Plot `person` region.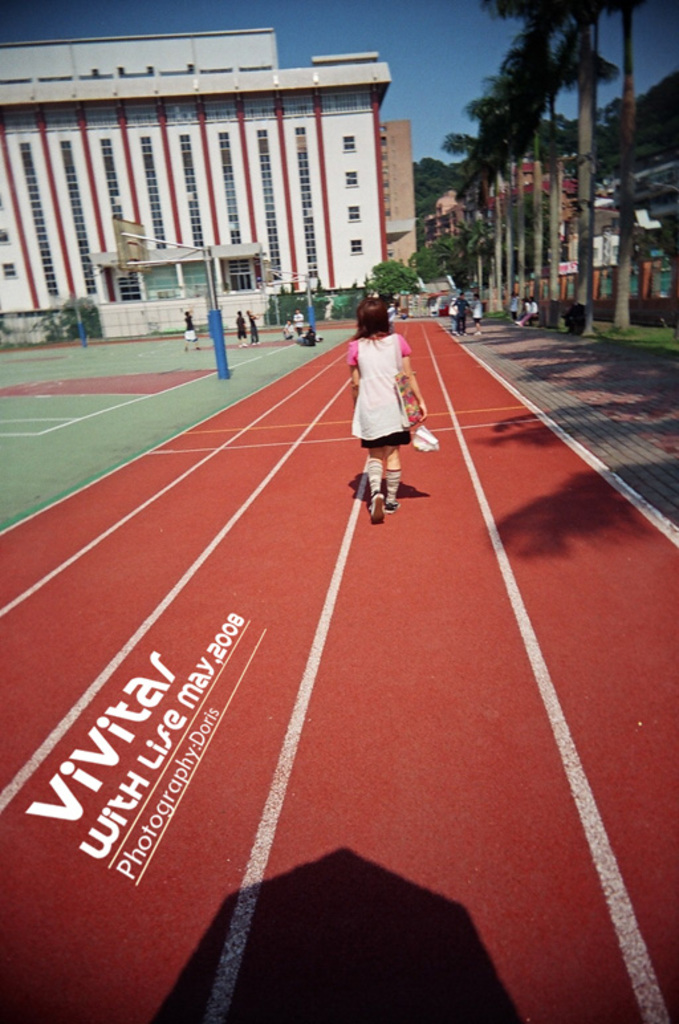
Plotted at bbox=(505, 293, 519, 320).
